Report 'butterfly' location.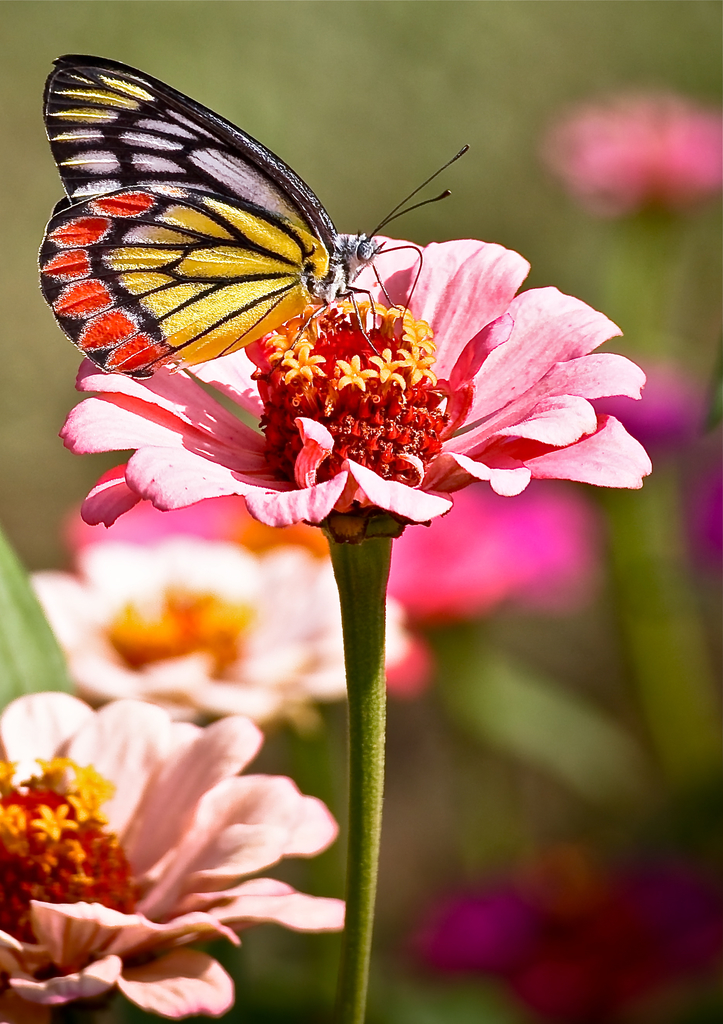
Report: l=35, t=54, r=471, b=378.
